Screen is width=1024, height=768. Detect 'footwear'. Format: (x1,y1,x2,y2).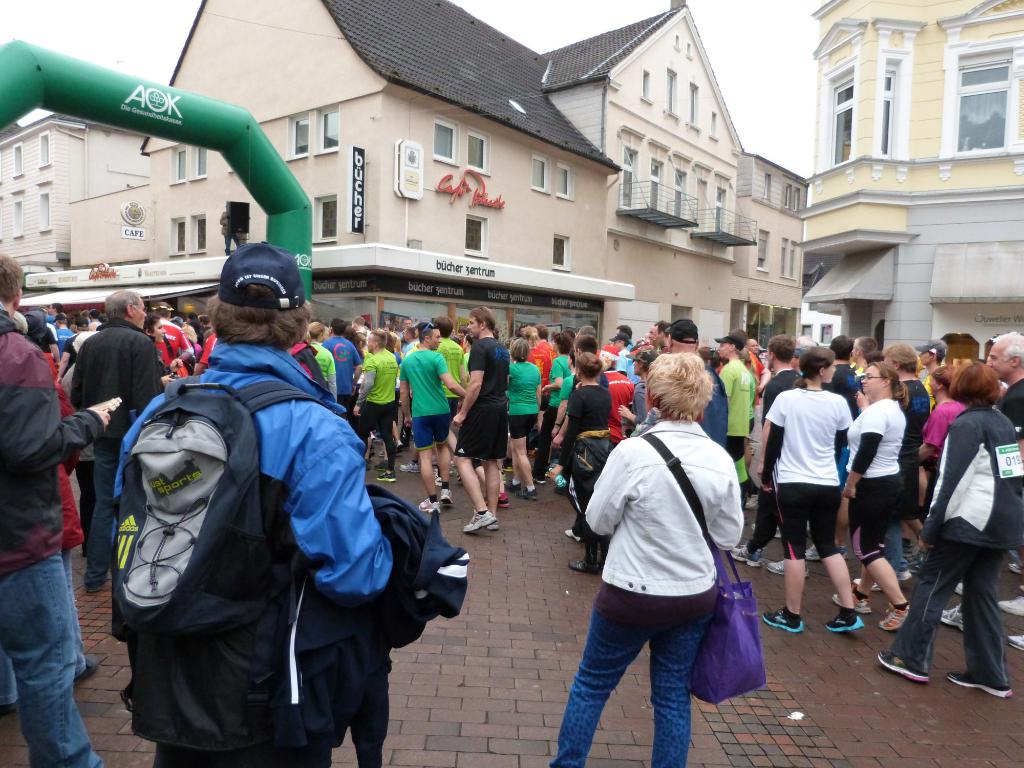
(767,559,812,575).
